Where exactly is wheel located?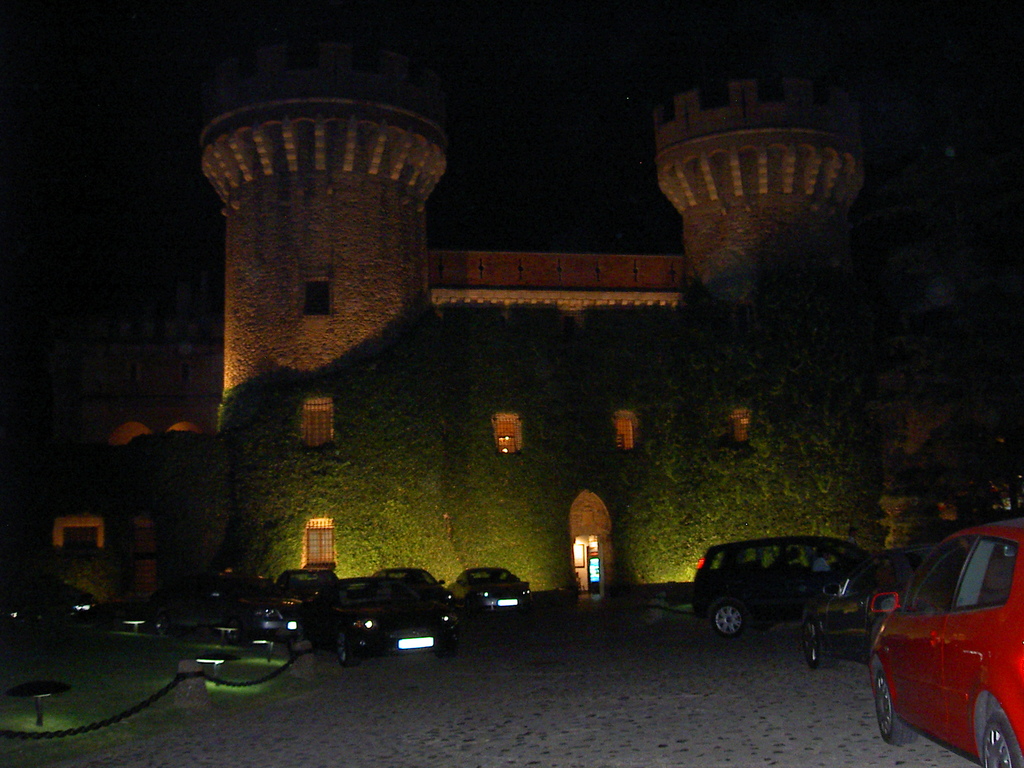
Its bounding box is x1=874, y1=669, x2=916, y2=744.
